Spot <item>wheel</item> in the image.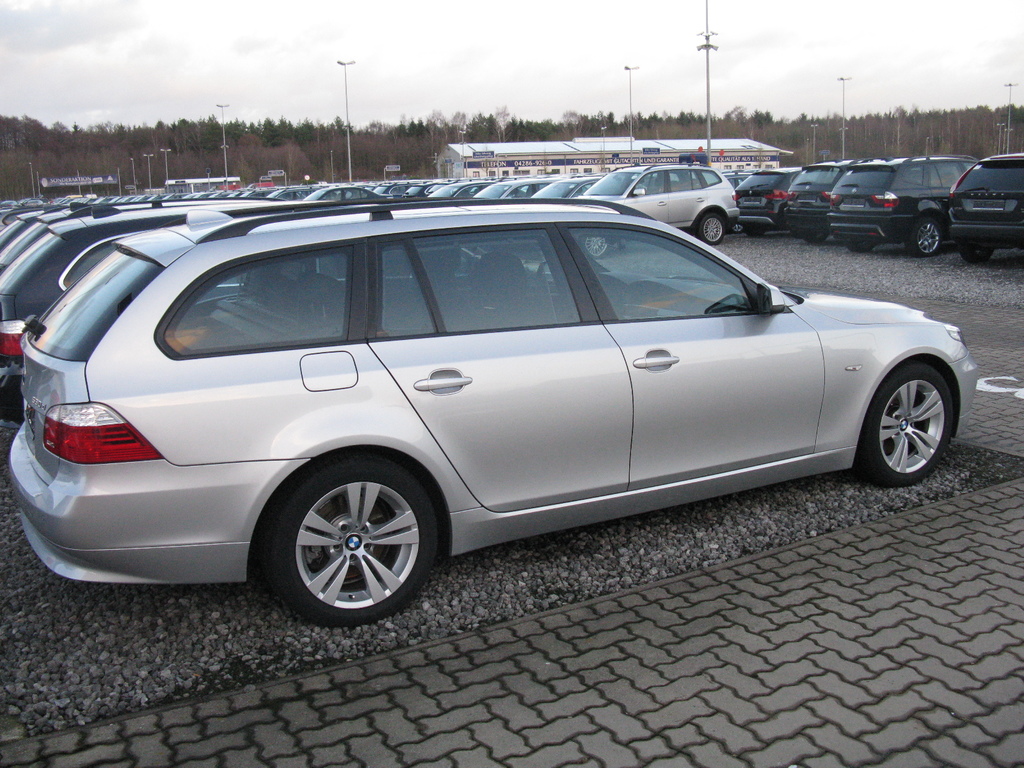
<item>wheel</item> found at rect(859, 360, 954, 487).
